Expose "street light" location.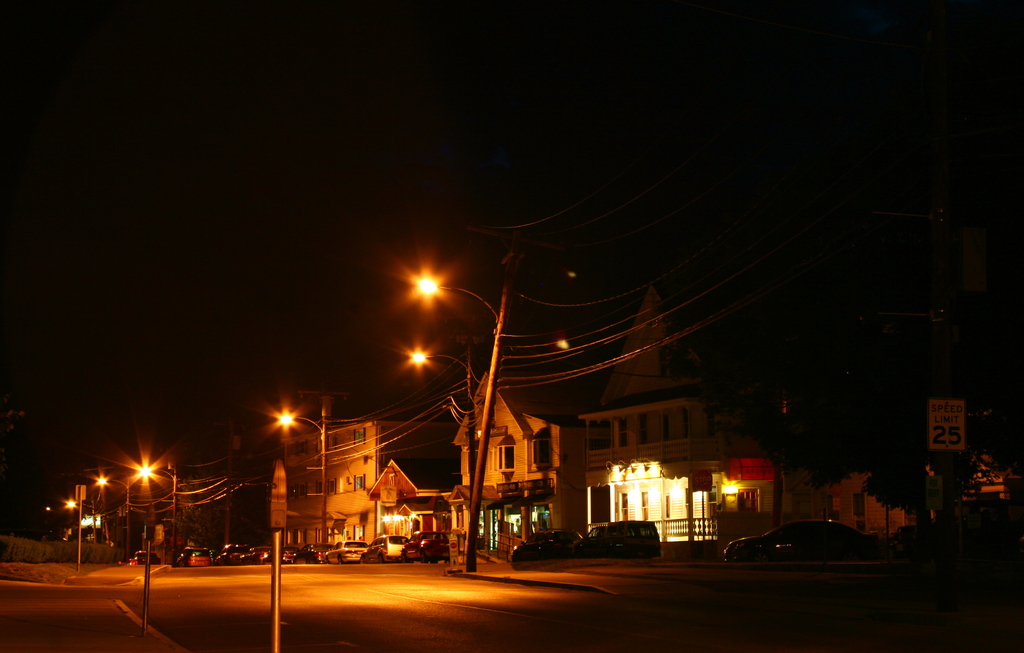
Exposed at {"left": 95, "top": 472, "right": 141, "bottom": 561}.
